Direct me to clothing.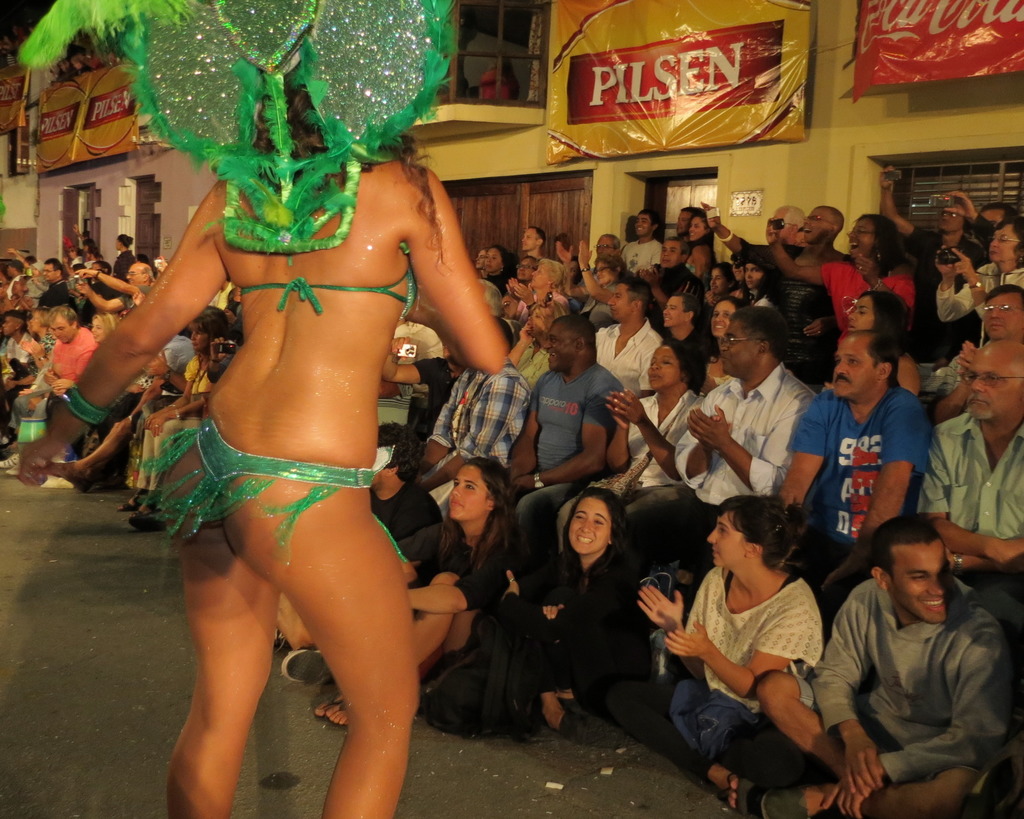
Direction: (x1=138, y1=414, x2=404, y2=564).
